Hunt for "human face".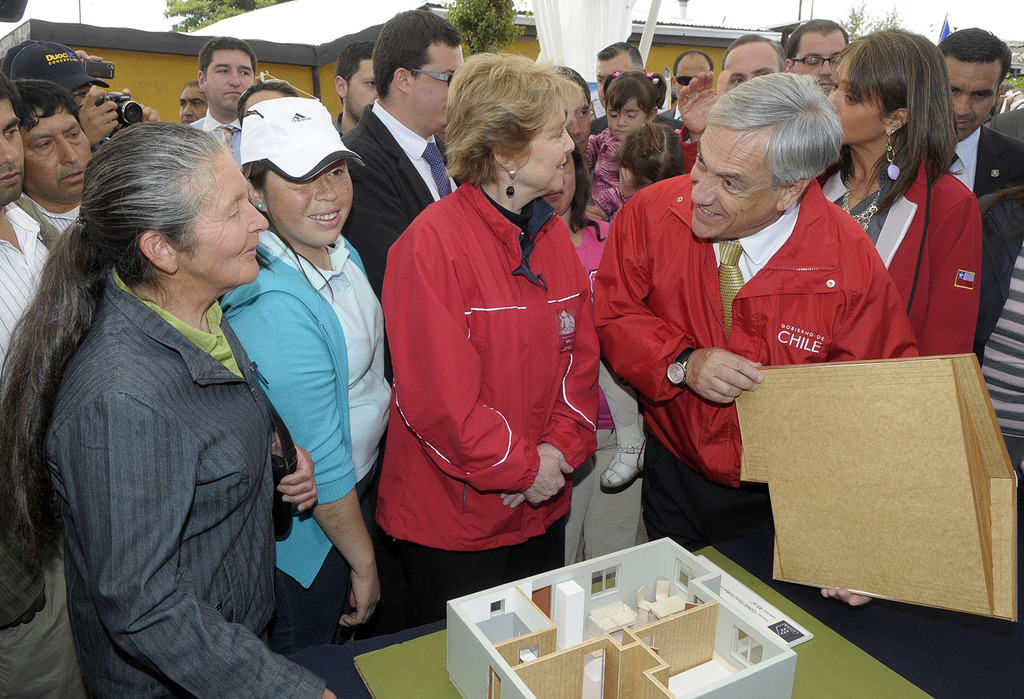
Hunted down at l=542, t=153, r=576, b=217.
